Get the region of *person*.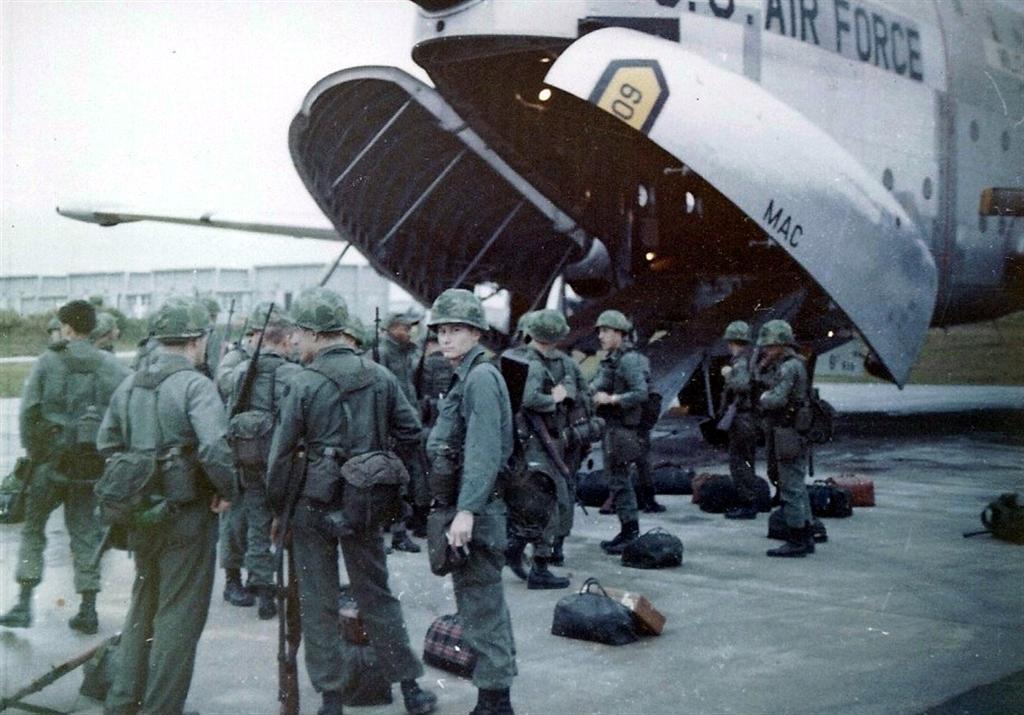
region(0, 297, 135, 635).
